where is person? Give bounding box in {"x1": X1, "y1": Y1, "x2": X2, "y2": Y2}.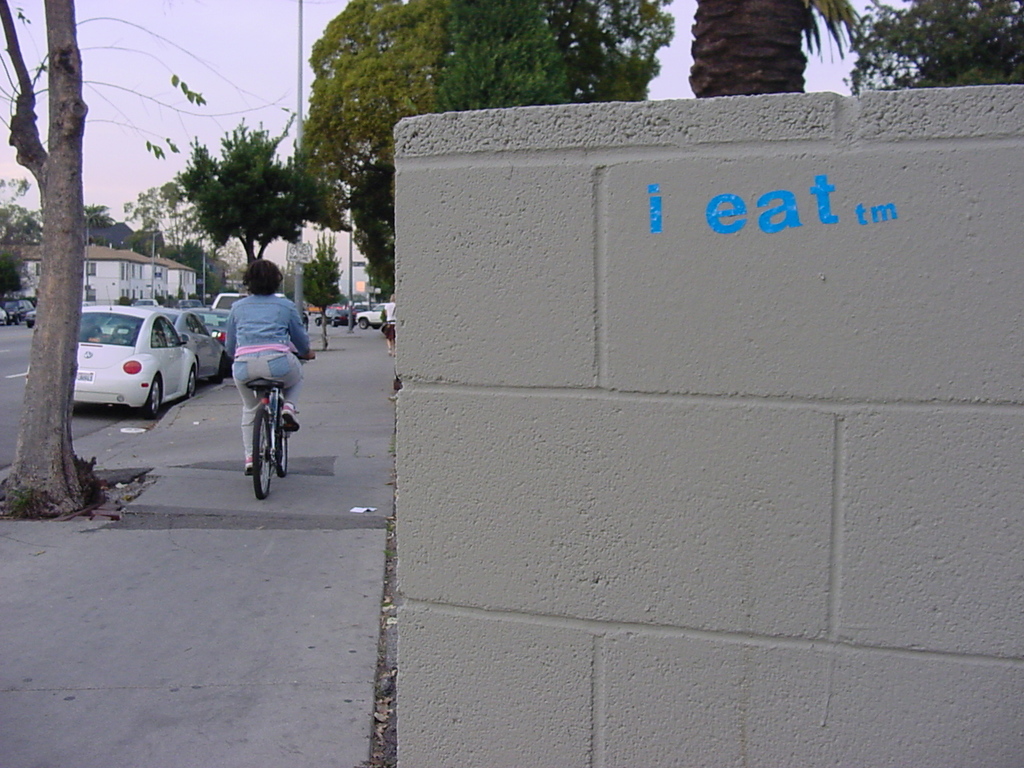
{"x1": 385, "y1": 296, "x2": 399, "y2": 354}.
